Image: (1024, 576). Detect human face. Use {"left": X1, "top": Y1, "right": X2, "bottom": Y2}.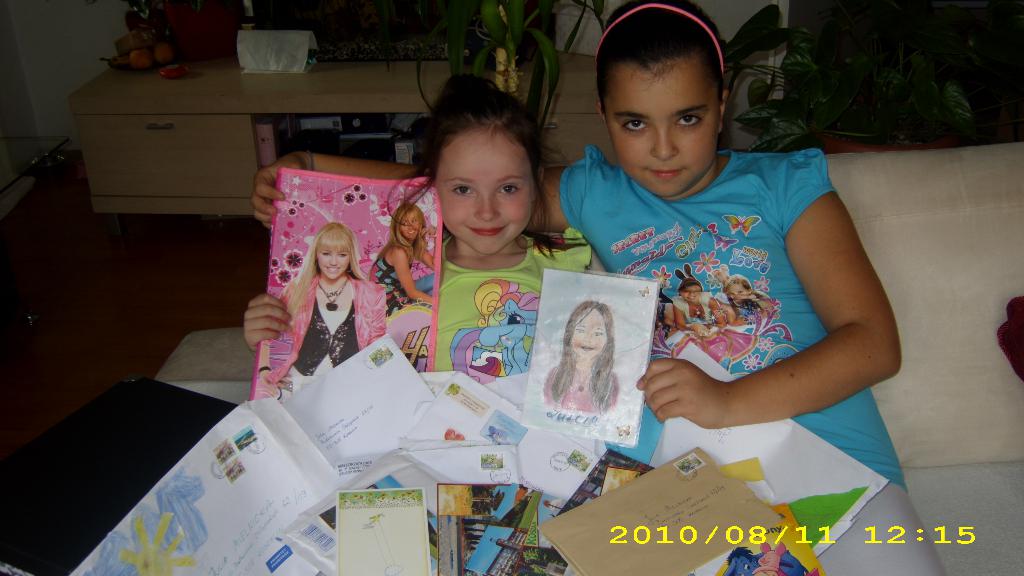
{"left": 735, "top": 555, "right": 757, "bottom": 575}.
